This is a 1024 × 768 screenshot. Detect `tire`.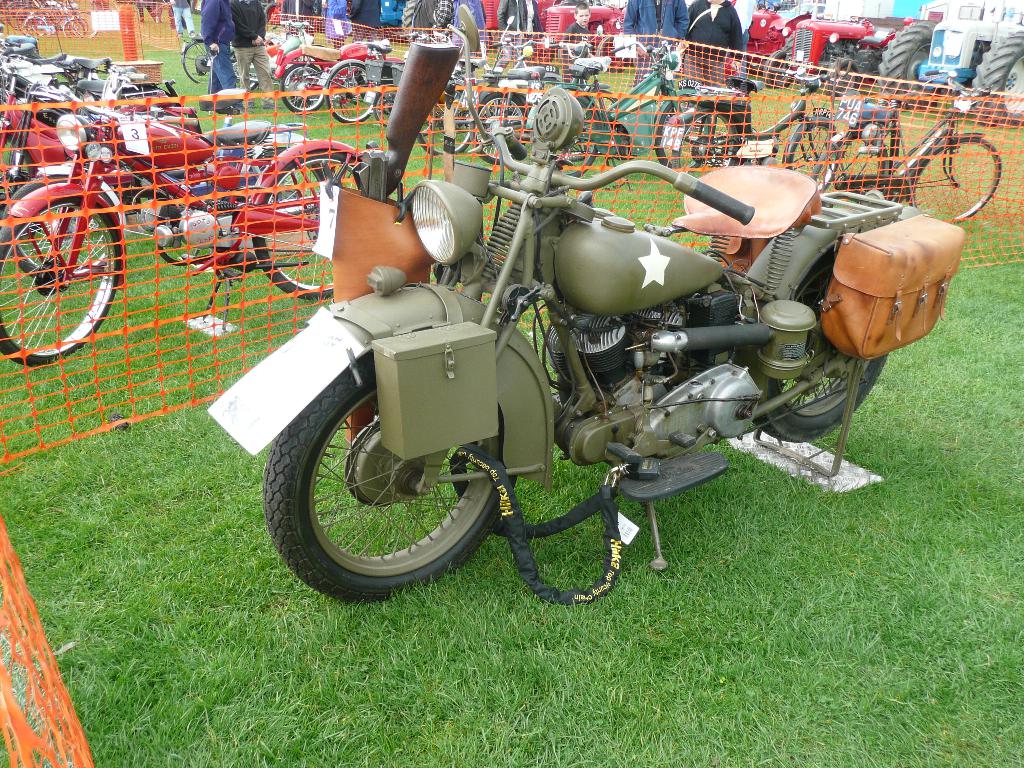
{"left": 907, "top": 138, "right": 1000, "bottom": 222}.
